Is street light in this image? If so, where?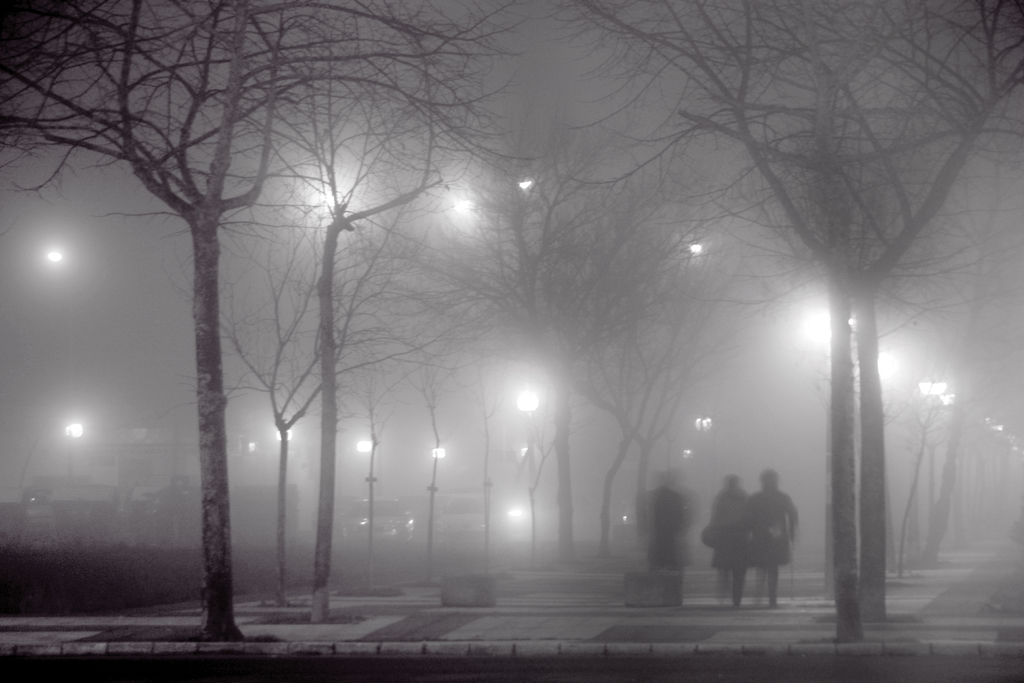
Yes, at rect(356, 434, 369, 454).
